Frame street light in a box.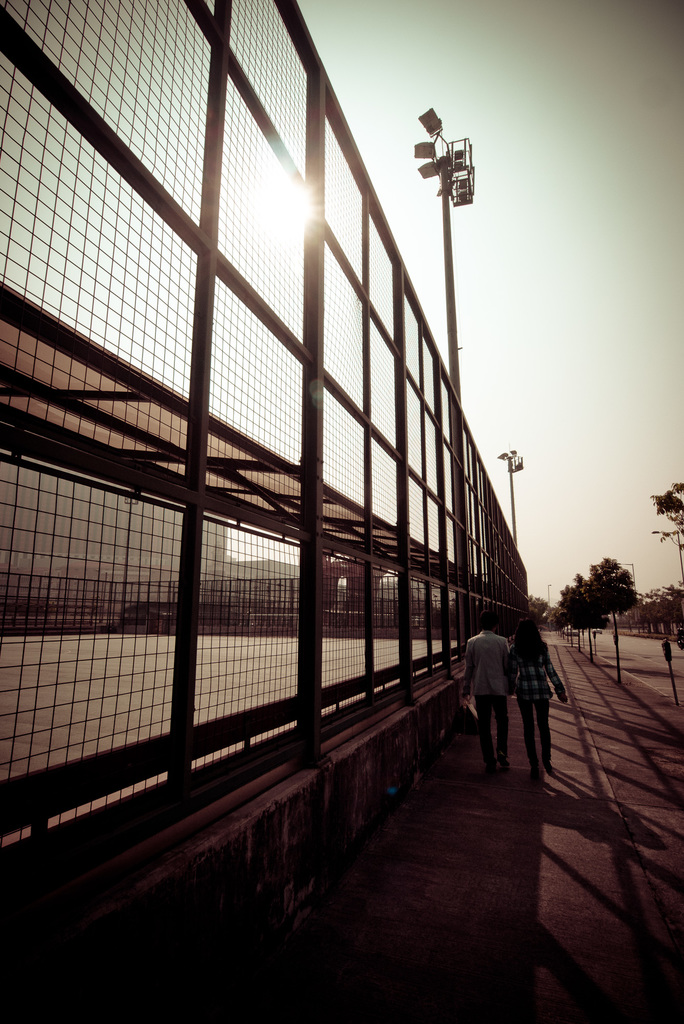
left=545, top=578, right=557, bottom=616.
